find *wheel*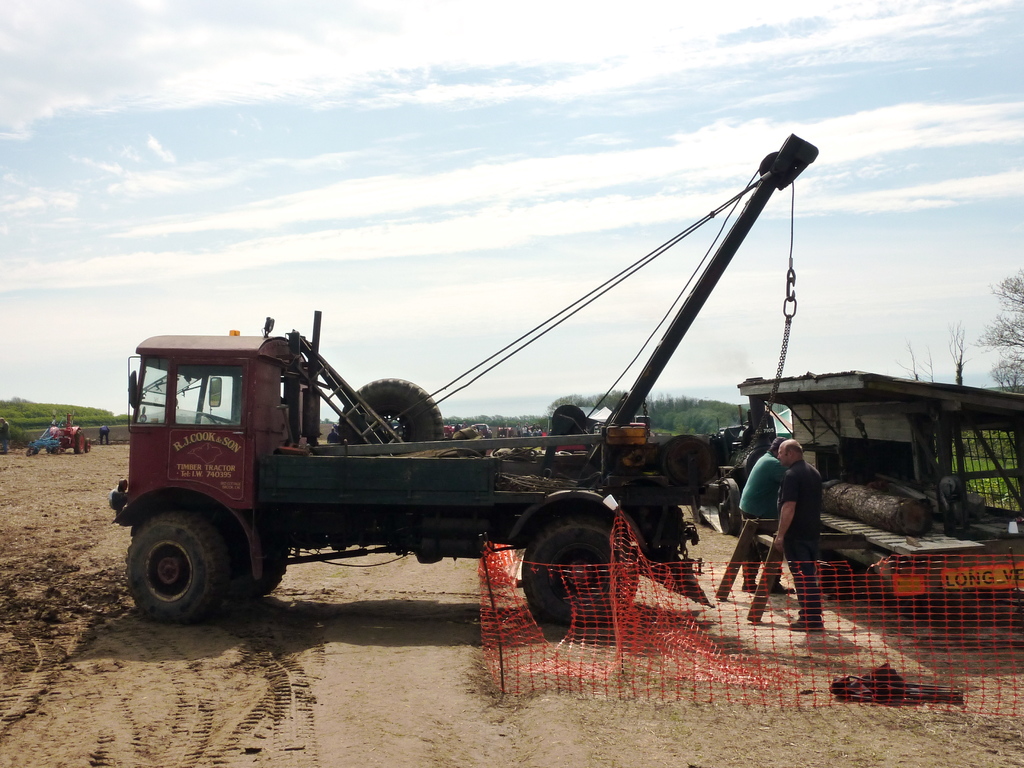
crop(335, 376, 446, 440)
